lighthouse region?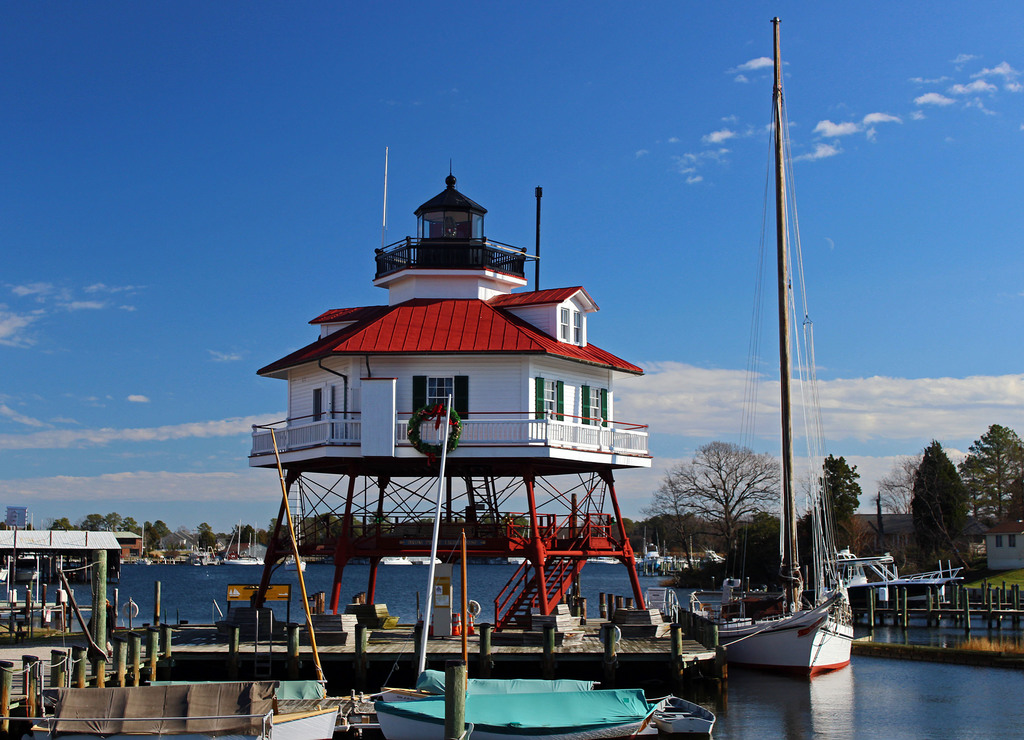
BBox(256, 131, 638, 622)
